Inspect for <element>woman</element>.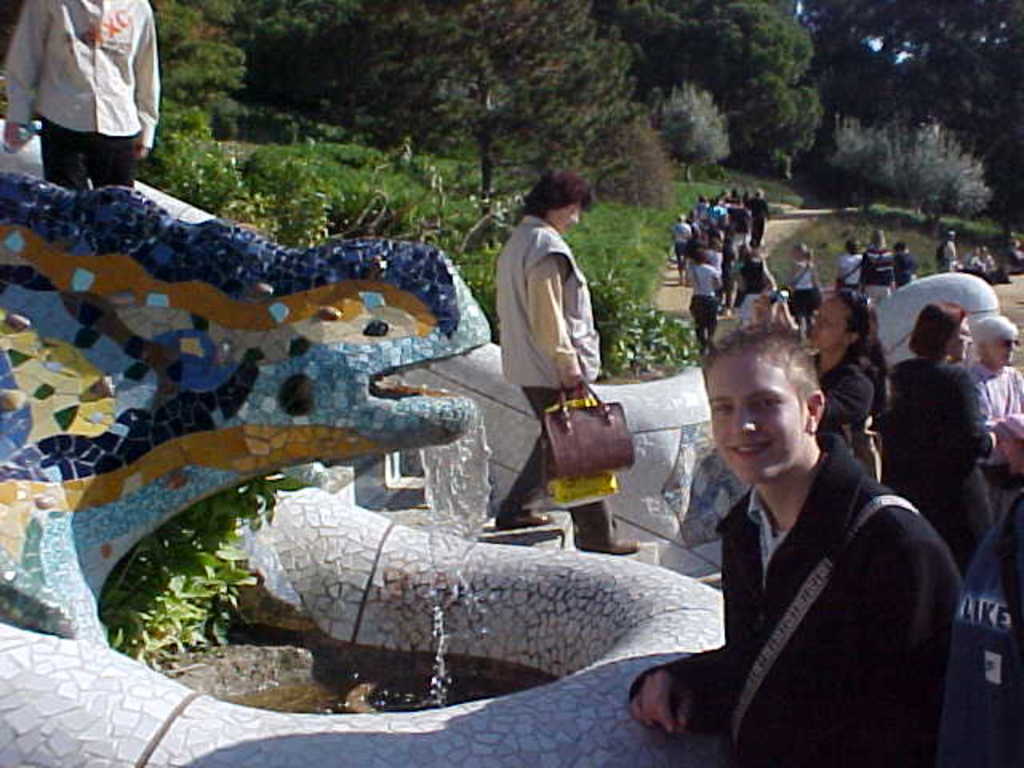
Inspection: [787, 243, 824, 298].
